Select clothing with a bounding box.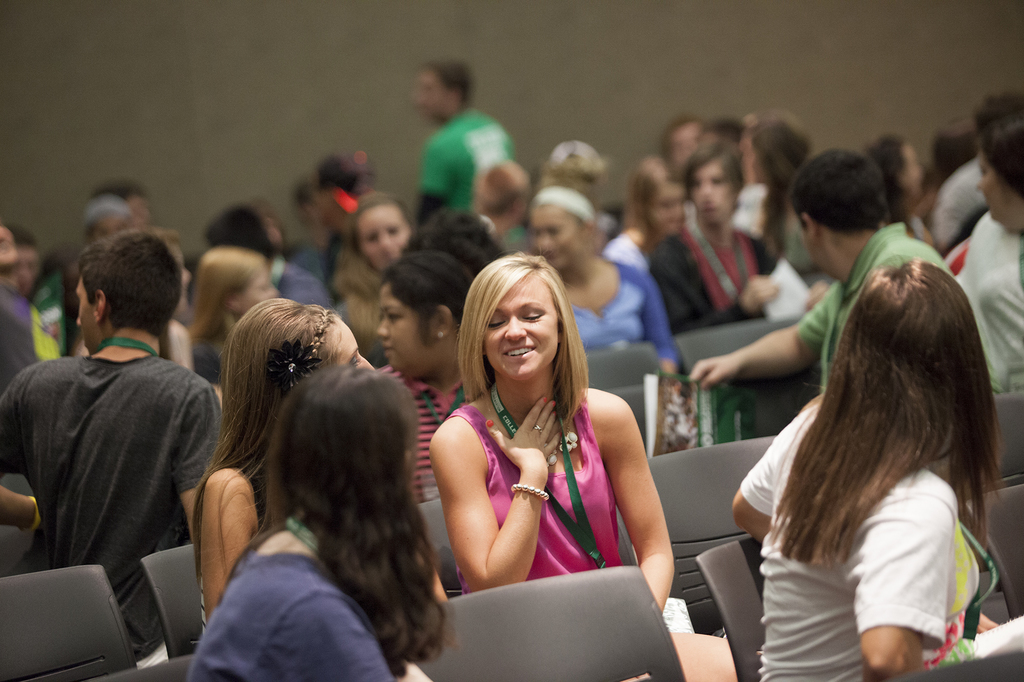
(left=433, top=381, right=621, bottom=596).
